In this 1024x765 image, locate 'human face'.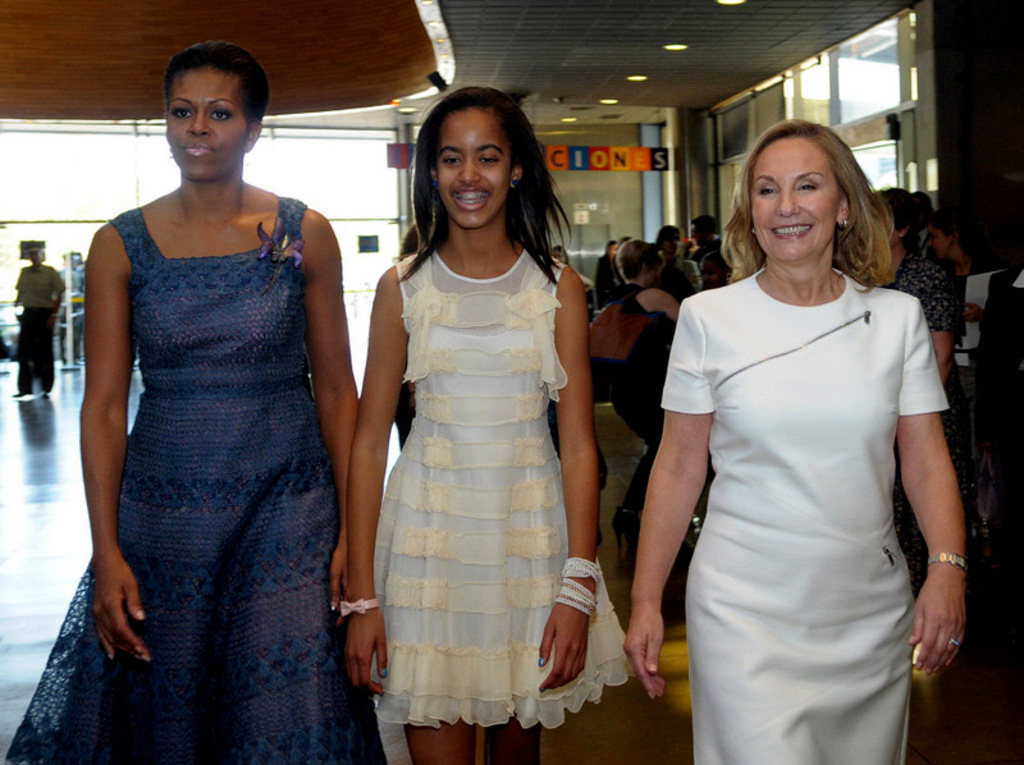
Bounding box: [168,72,246,188].
